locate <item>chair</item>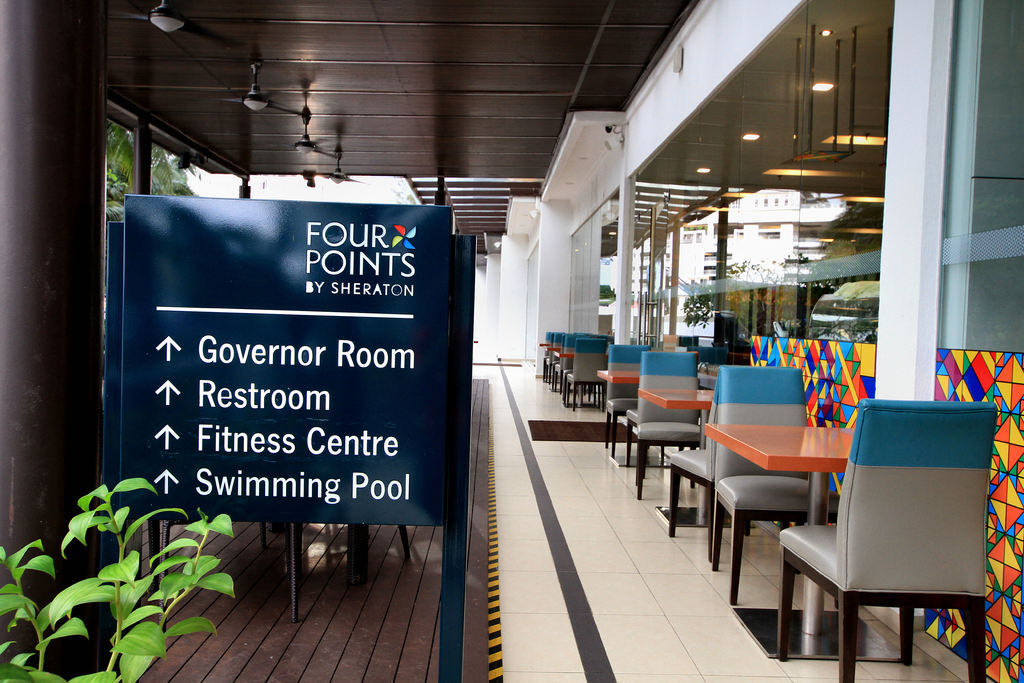
x1=539 y1=331 x2=561 y2=379
